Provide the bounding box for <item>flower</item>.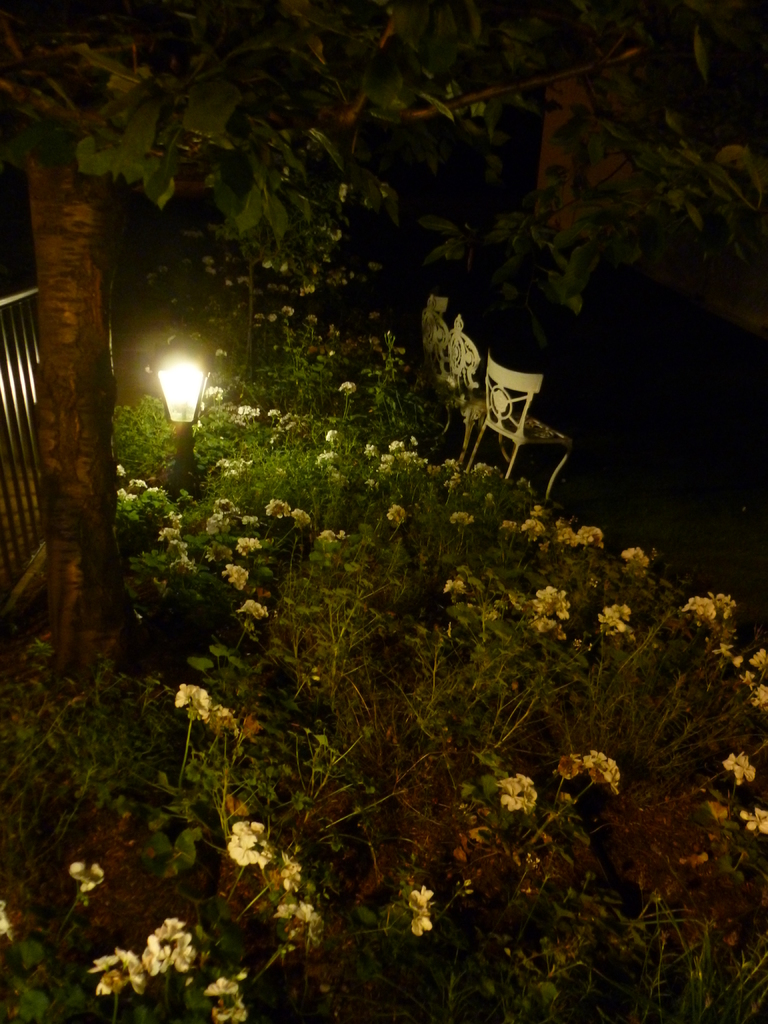
(left=95, top=948, right=146, bottom=1002).
